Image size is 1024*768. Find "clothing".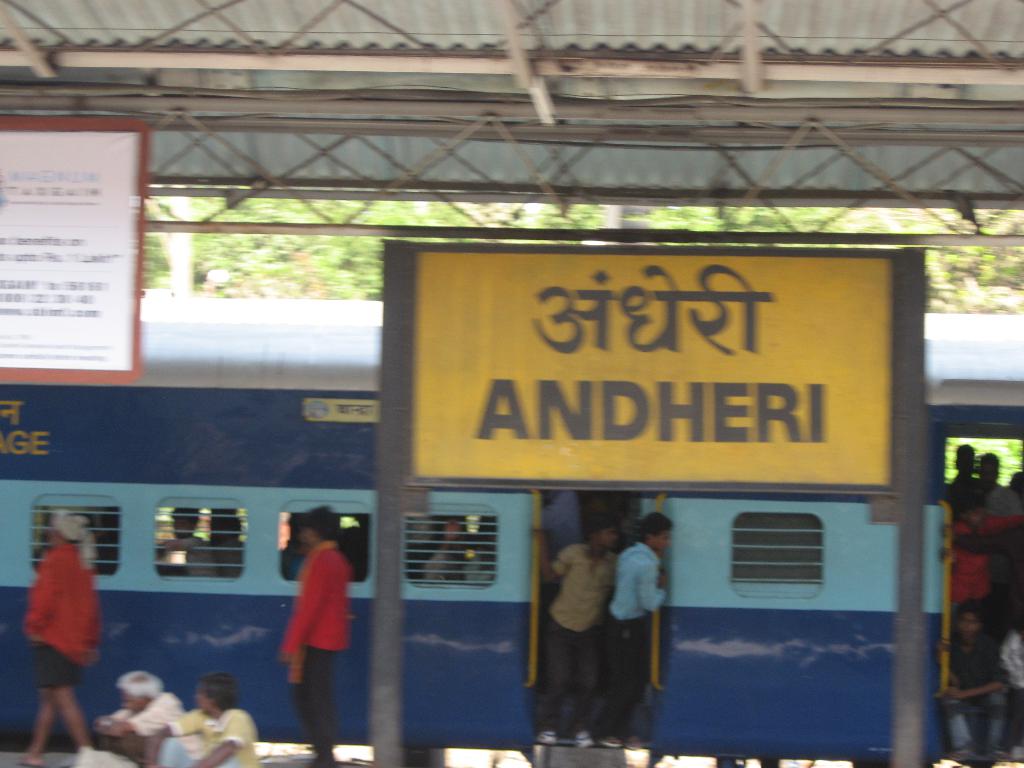
173, 536, 222, 580.
